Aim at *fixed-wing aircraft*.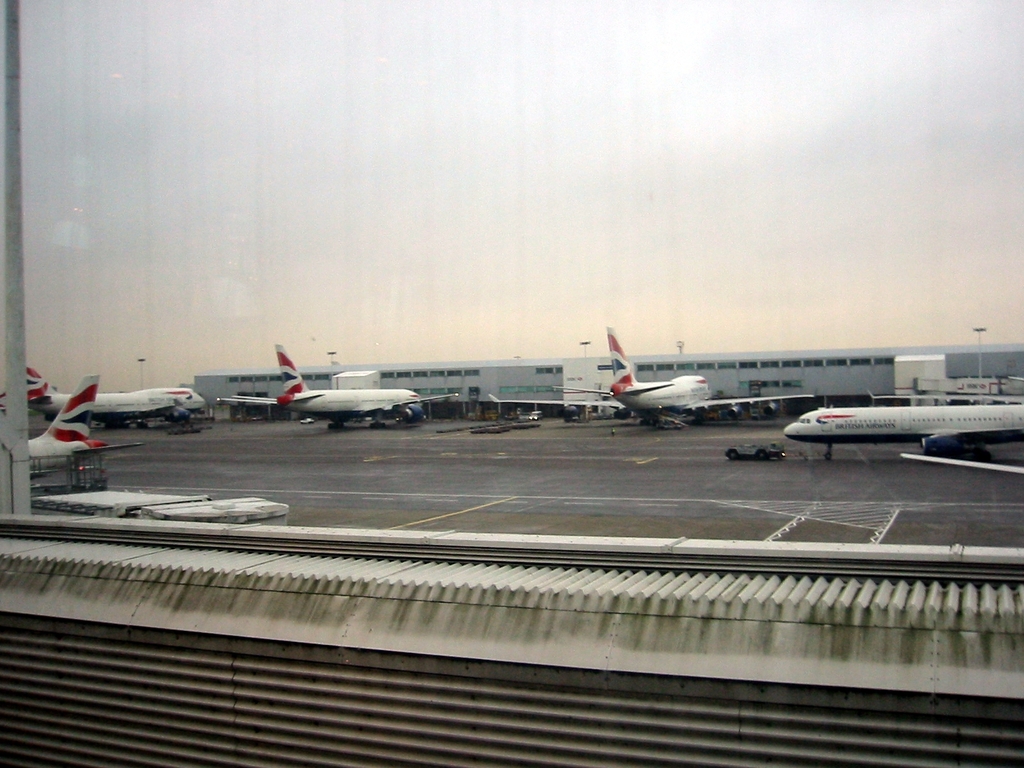
Aimed at region(781, 398, 1023, 471).
